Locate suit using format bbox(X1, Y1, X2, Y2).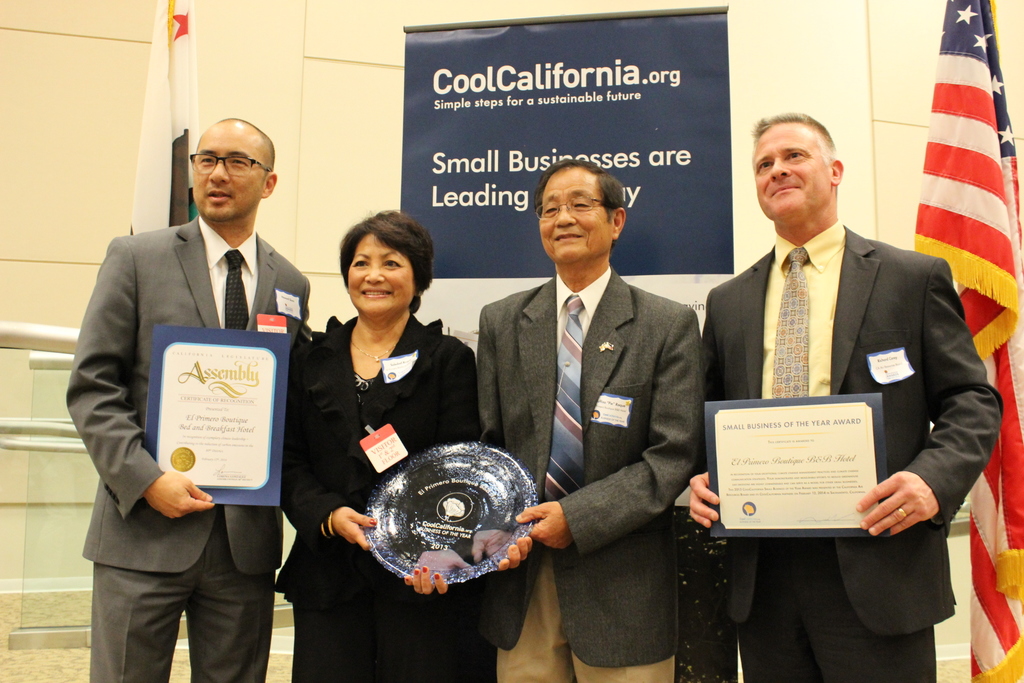
bbox(695, 216, 1004, 682).
